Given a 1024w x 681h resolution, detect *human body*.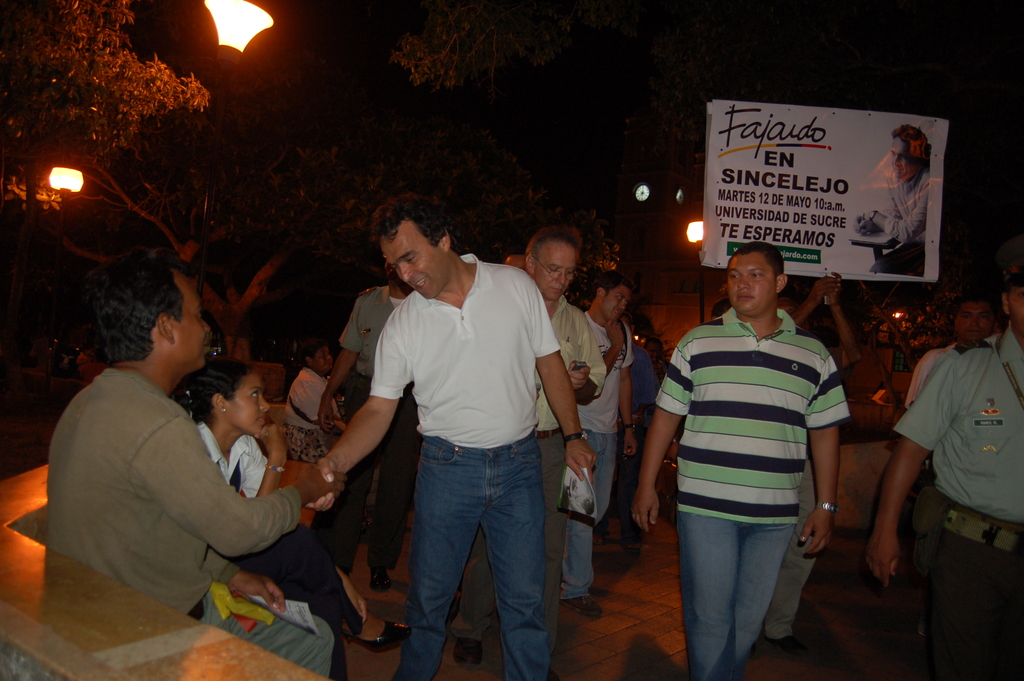
select_region(281, 364, 332, 460).
